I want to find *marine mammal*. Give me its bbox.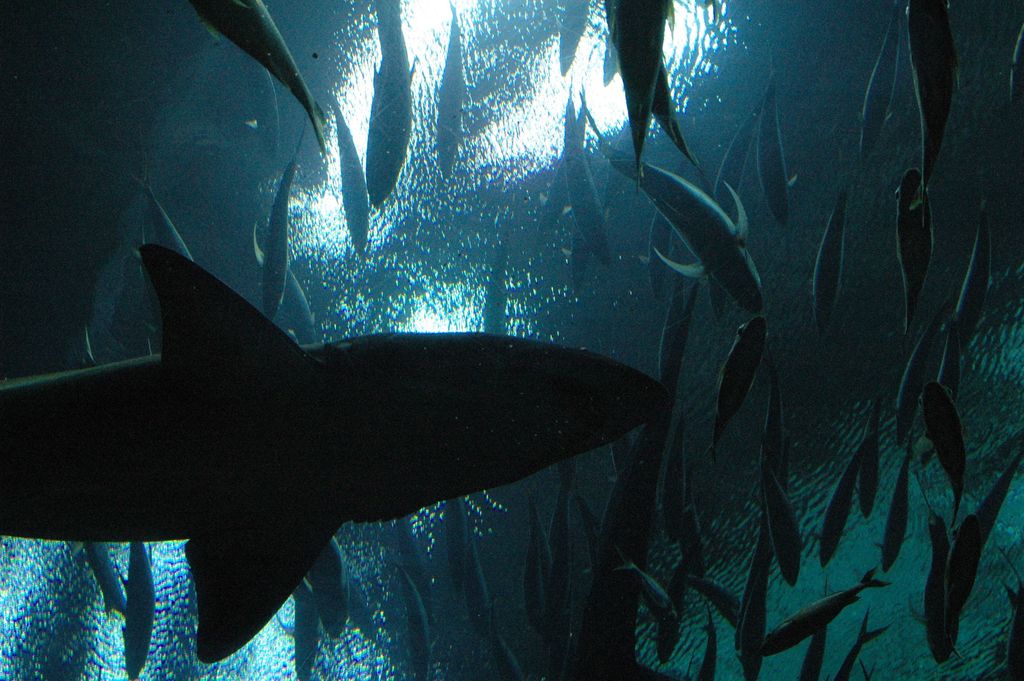
rect(244, 208, 325, 345).
